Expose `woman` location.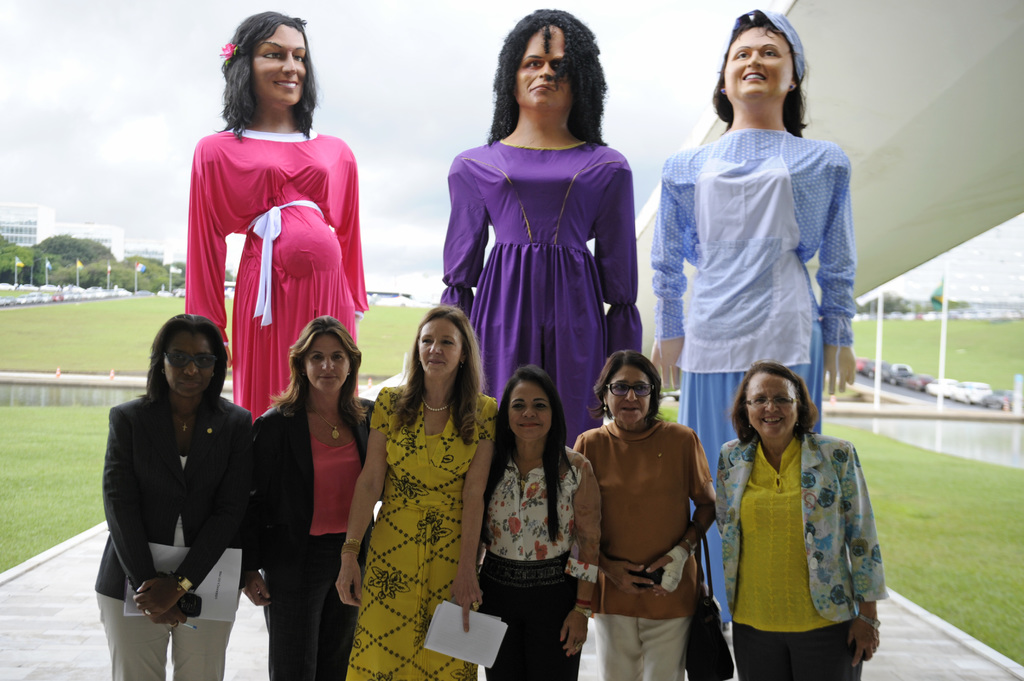
Exposed at (436, 0, 640, 456).
